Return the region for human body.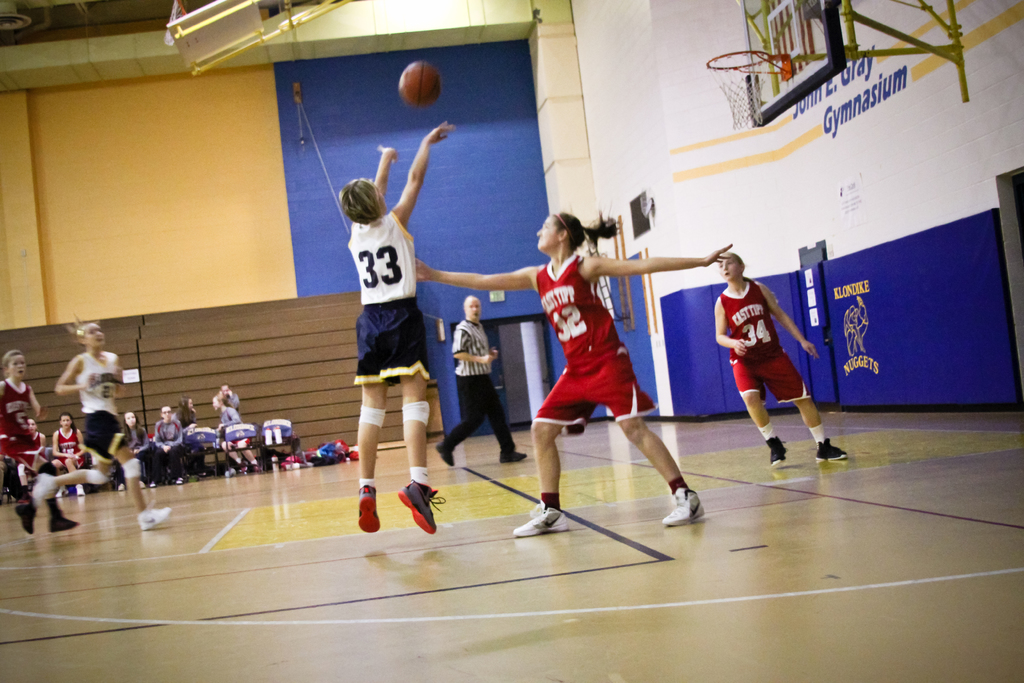
(x1=431, y1=316, x2=531, y2=468).
